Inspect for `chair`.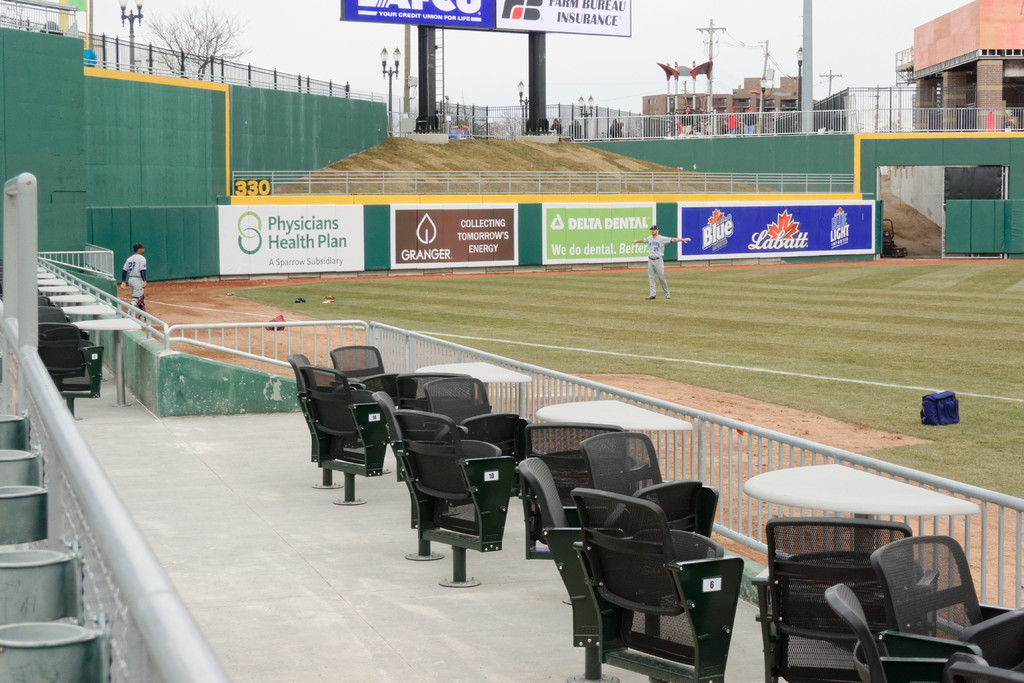
Inspection: rect(387, 408, 514, 588).
